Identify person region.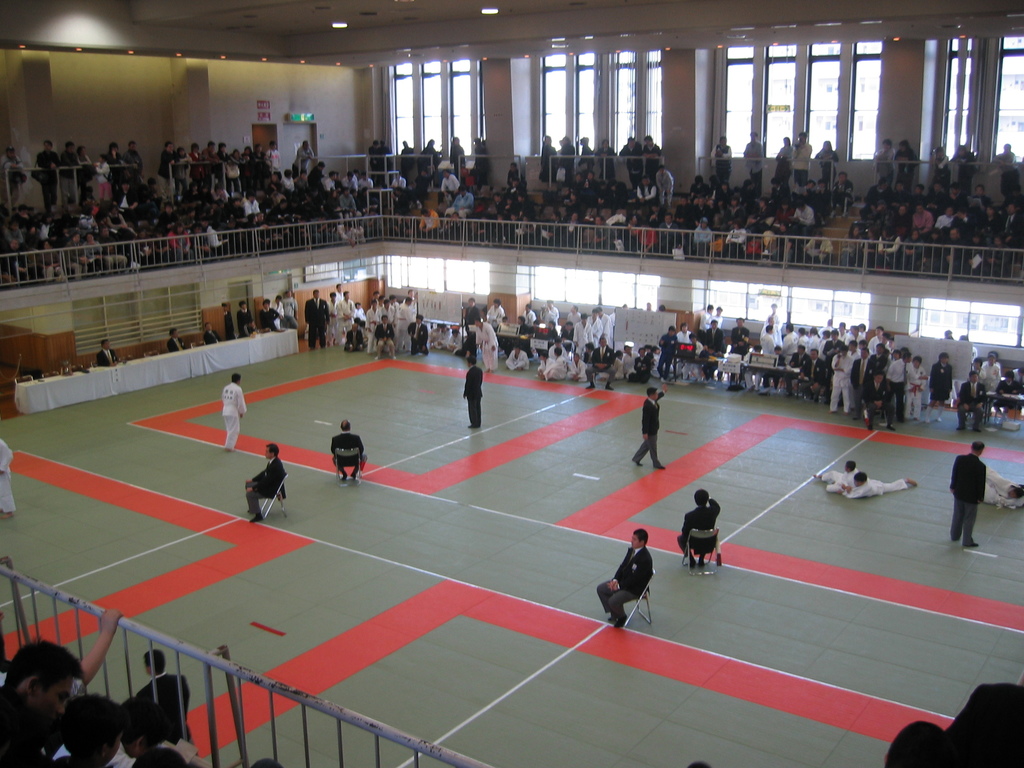
Region: bbox=[691, 304, 714, 337].
